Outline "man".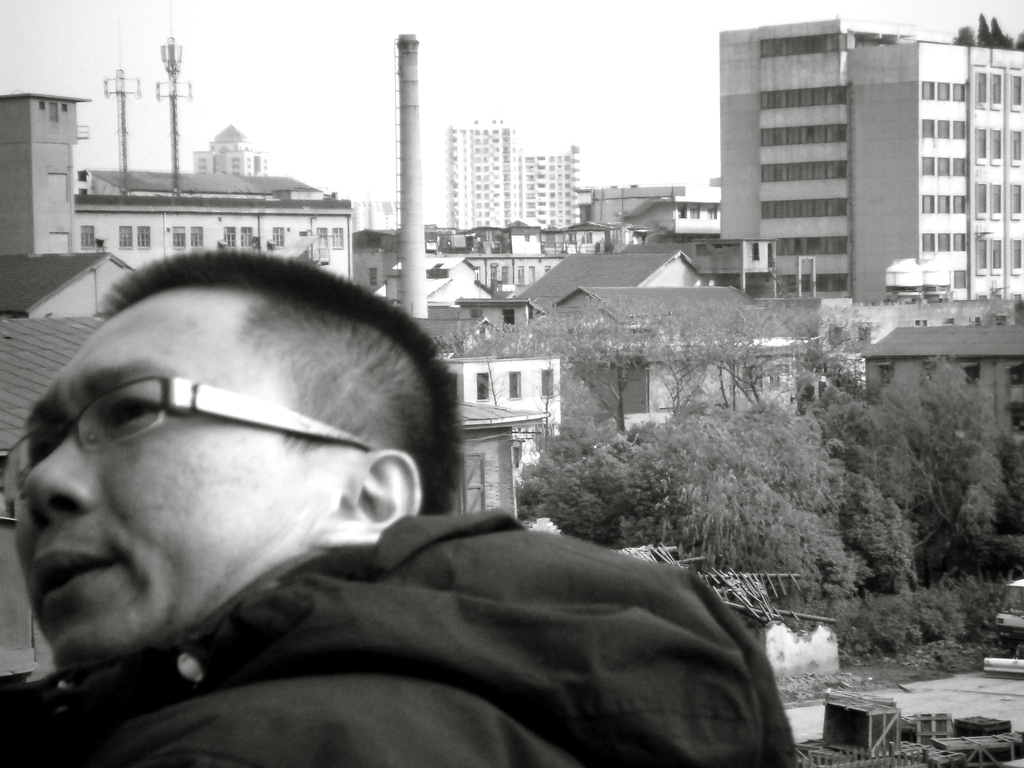
Outline: box=[0, 239, 797, 767].
